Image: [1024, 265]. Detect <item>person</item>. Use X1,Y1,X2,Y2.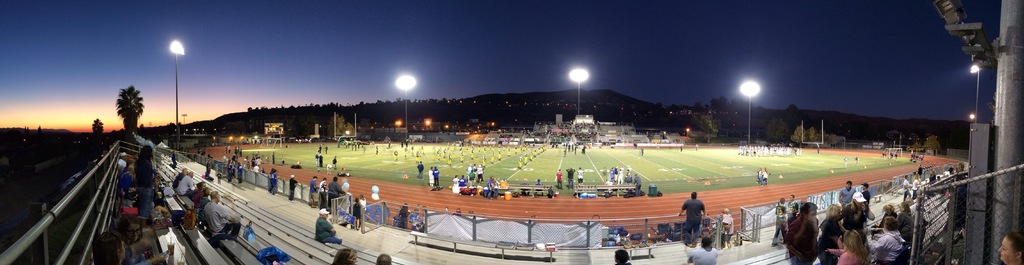
202,192,242,241.
